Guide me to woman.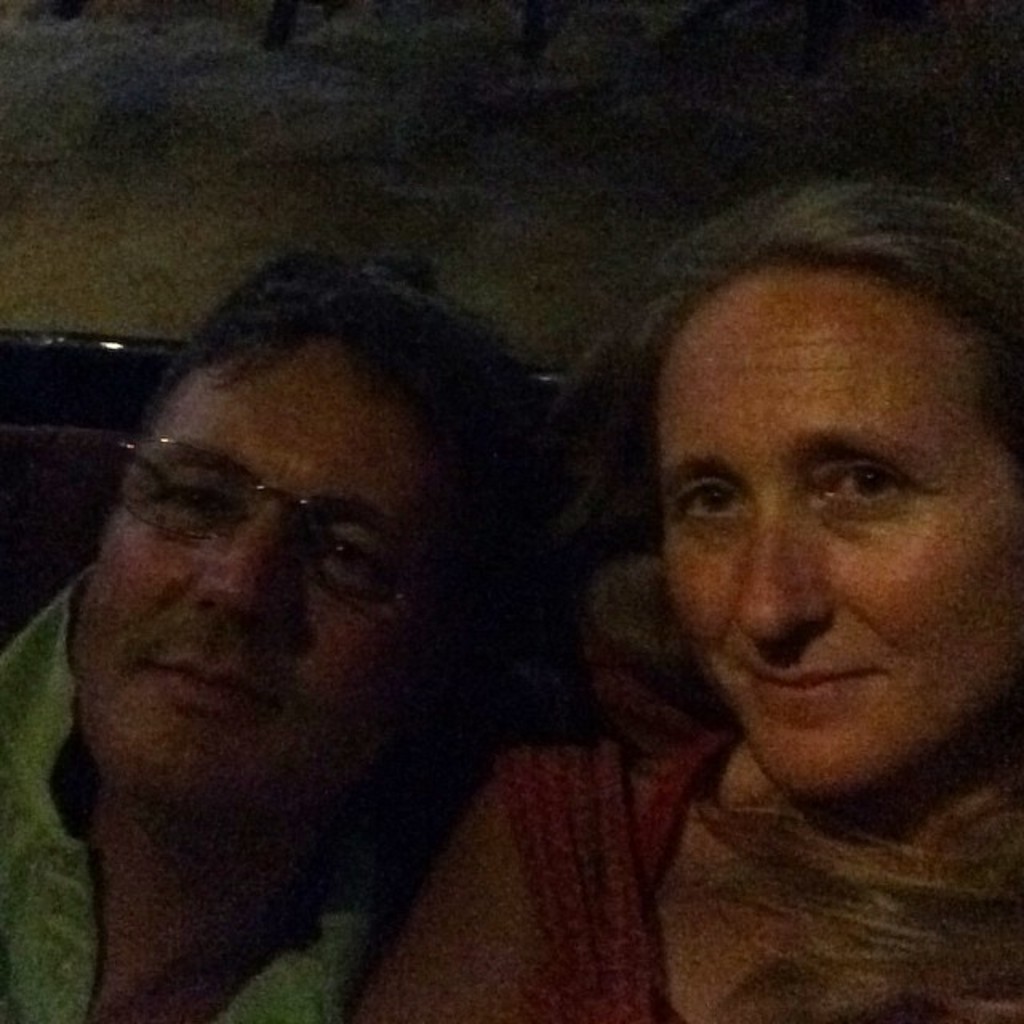
Guidance: box(346, 155, 1022, 1022).
